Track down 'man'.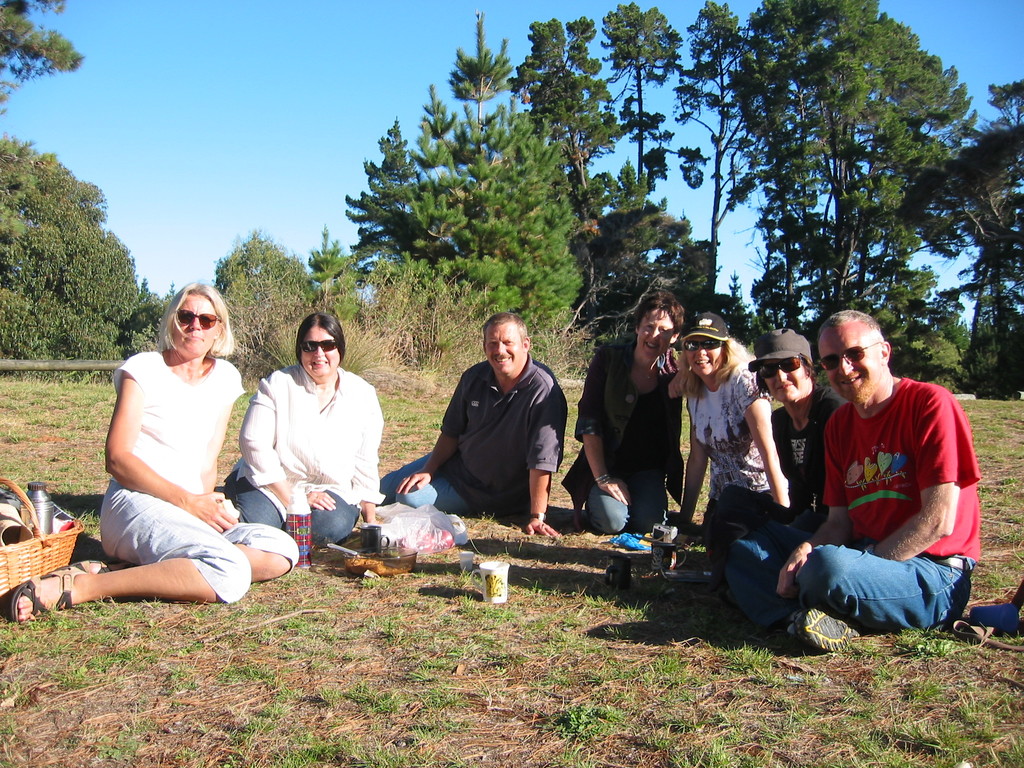
Tracked to {"x1": 380, "y1": 316, "x2": 566, "y2": 540}.
